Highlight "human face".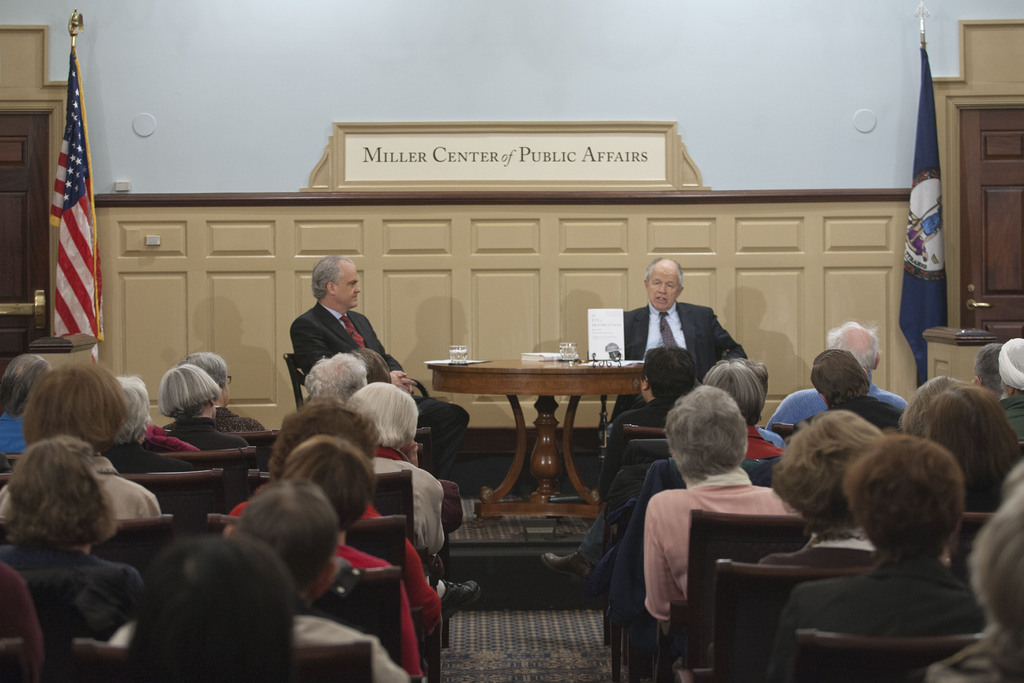
Highlighted region: x1=333, y1=263, x2=362, y2=308.
